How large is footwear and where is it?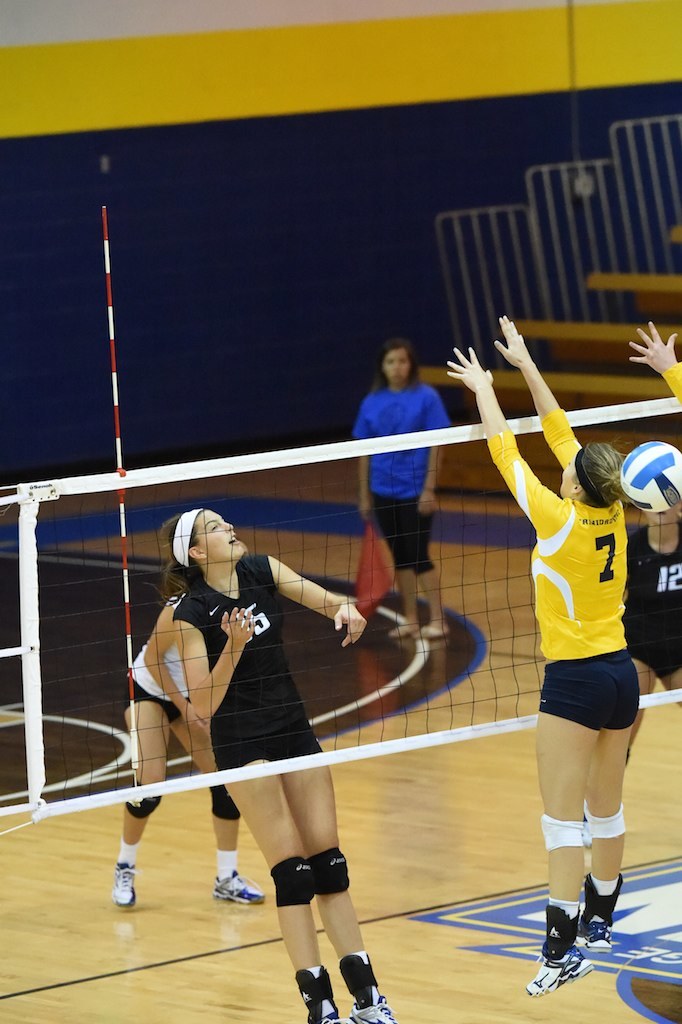
Bounding box: region(587, 912, 610, 947).
